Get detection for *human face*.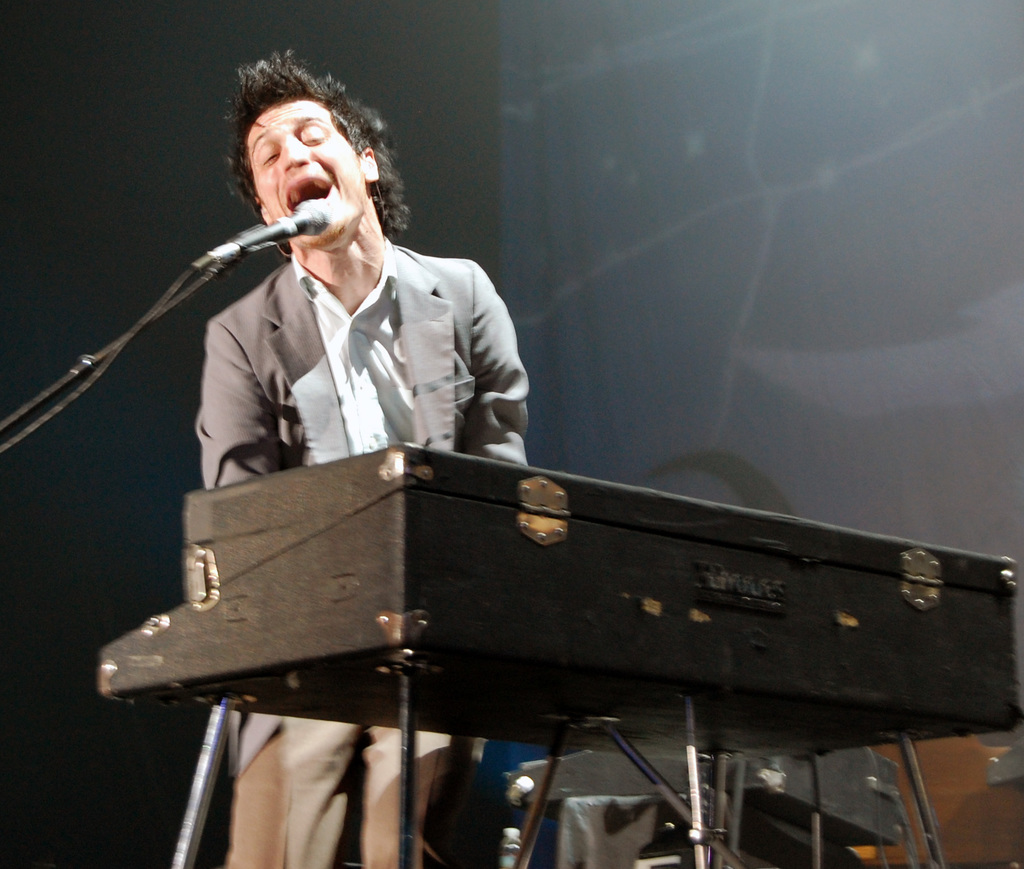
Detection: detection(247, 97, 366, 252).
